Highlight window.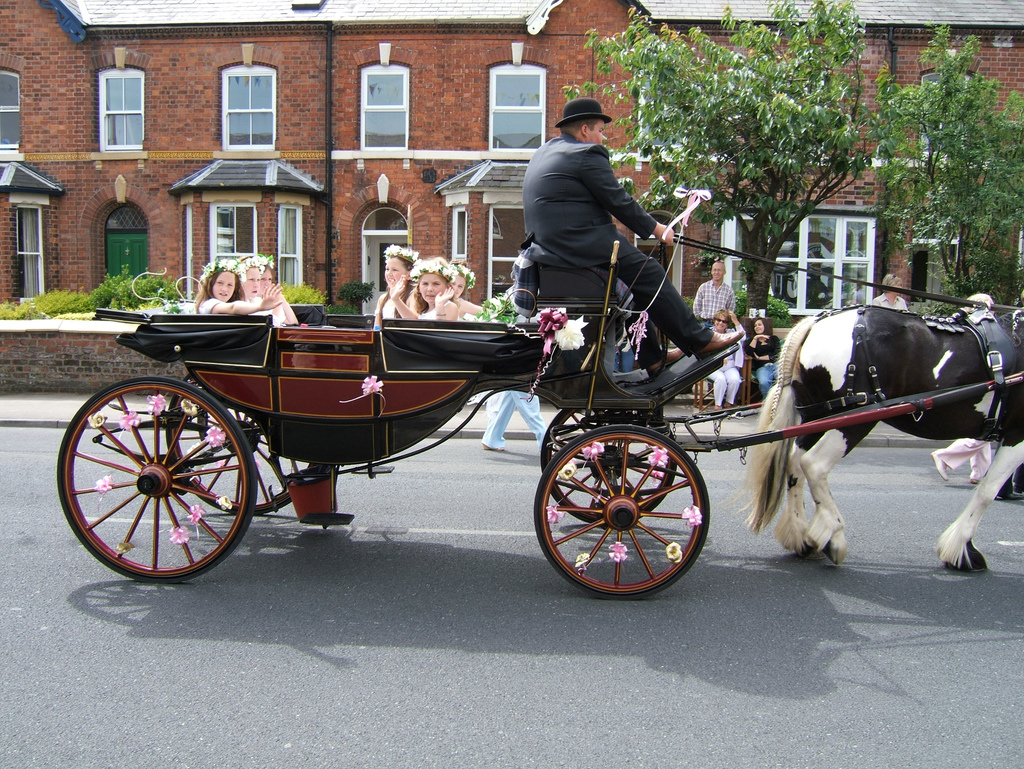
Highlighted region: x1=489, y1=69, x2=550, y2=166.
